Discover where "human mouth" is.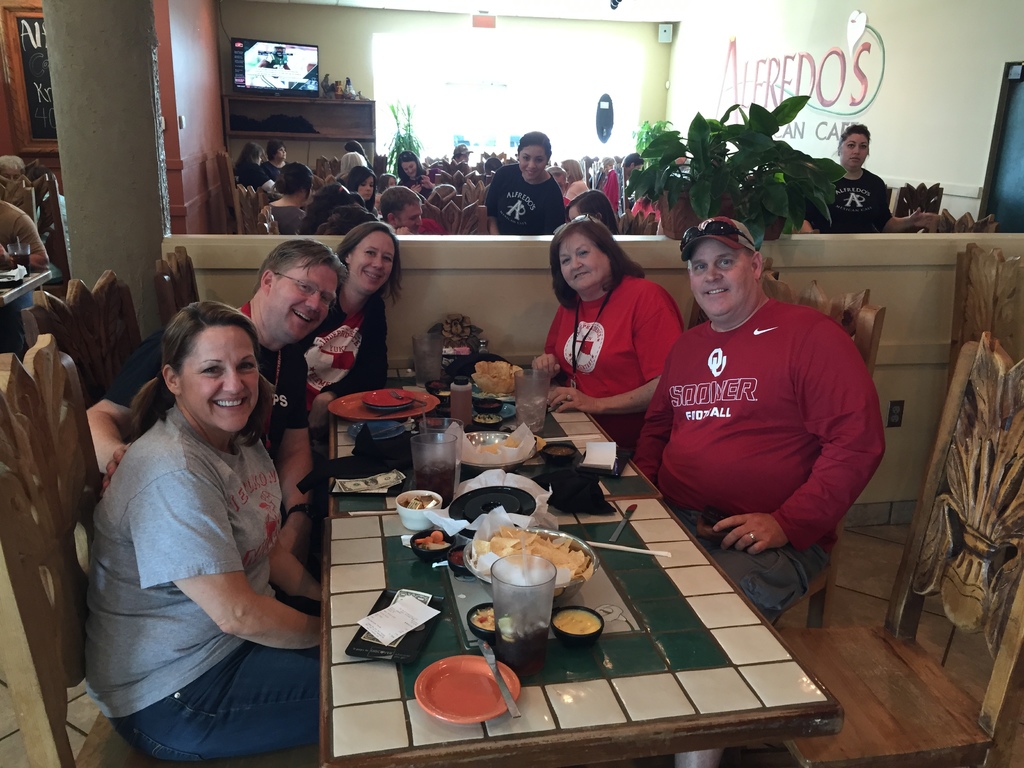
Discovered at 525 166 538 177.
